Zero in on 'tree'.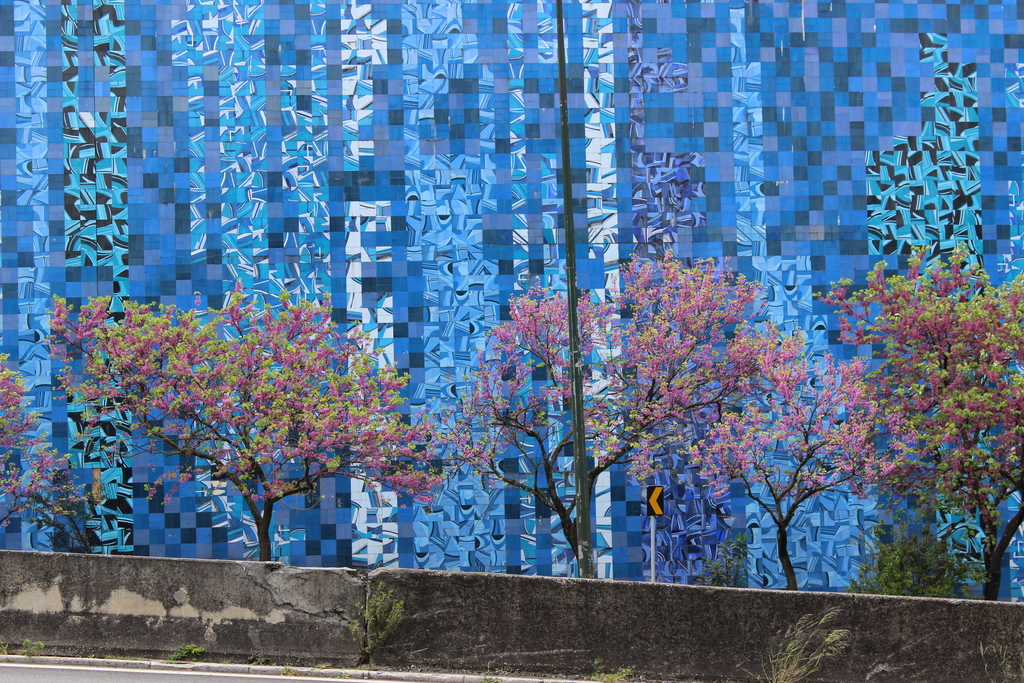
Zeroed in: (left=657, top=336, right=924, bottom=593).
